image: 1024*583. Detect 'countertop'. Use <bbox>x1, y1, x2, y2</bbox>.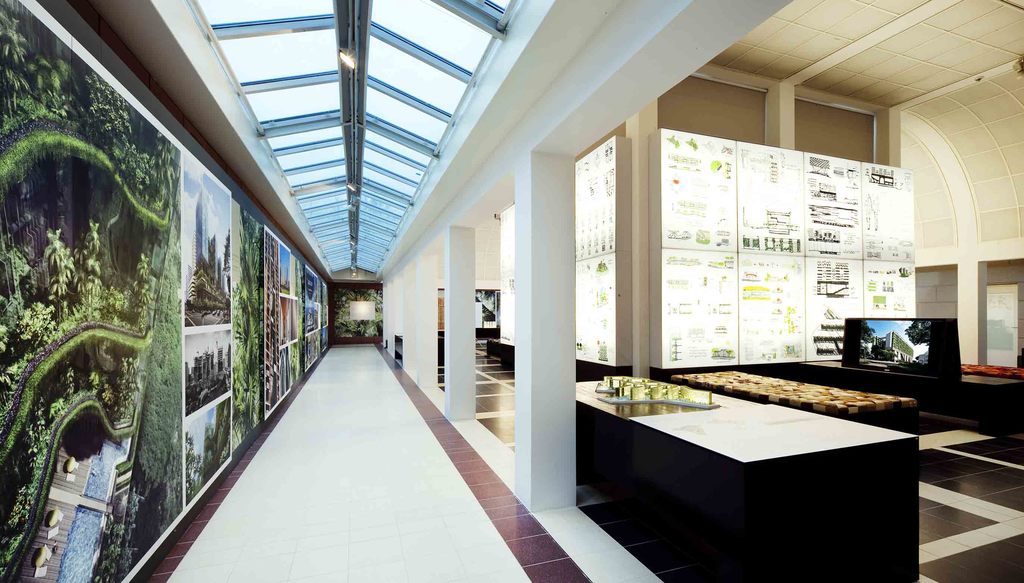
<bbox>575, 378, 918, 464</bbox>.
